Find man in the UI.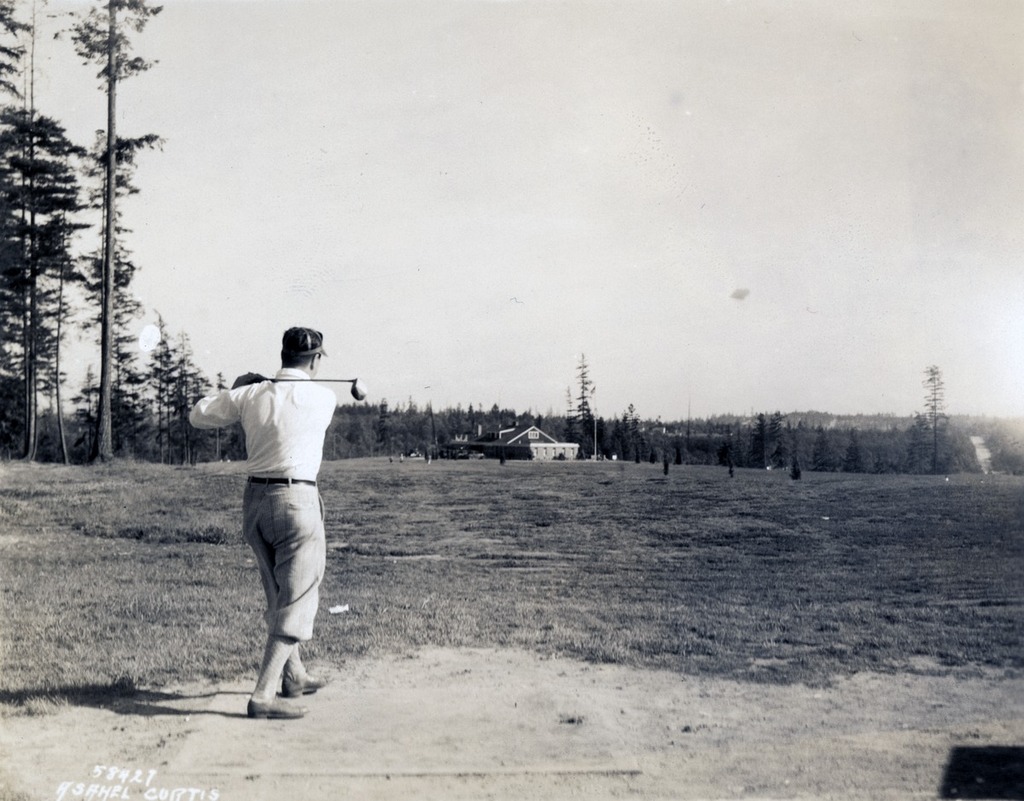
UI element at box(191, 312, 346, 734).
